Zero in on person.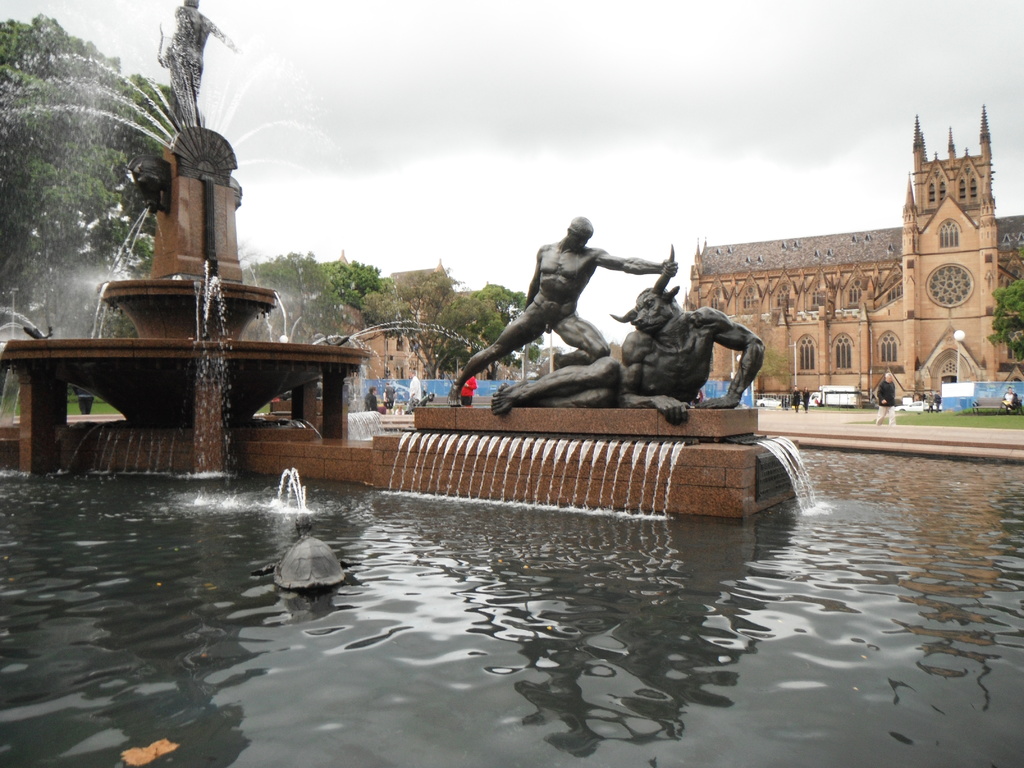
Zeroed in: bbox(925, 390, 935, 413).
